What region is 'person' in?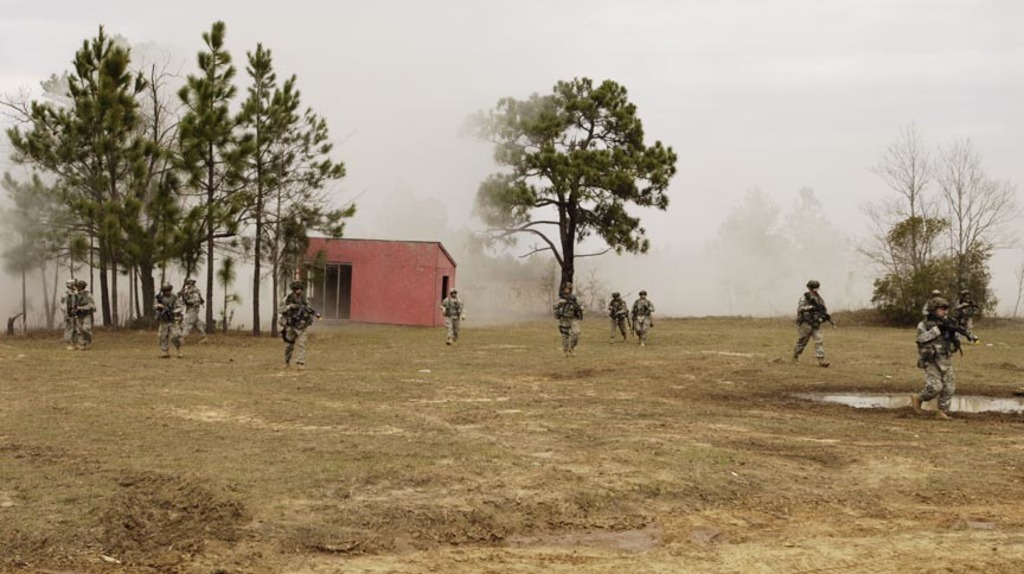
155 287 185 362.
